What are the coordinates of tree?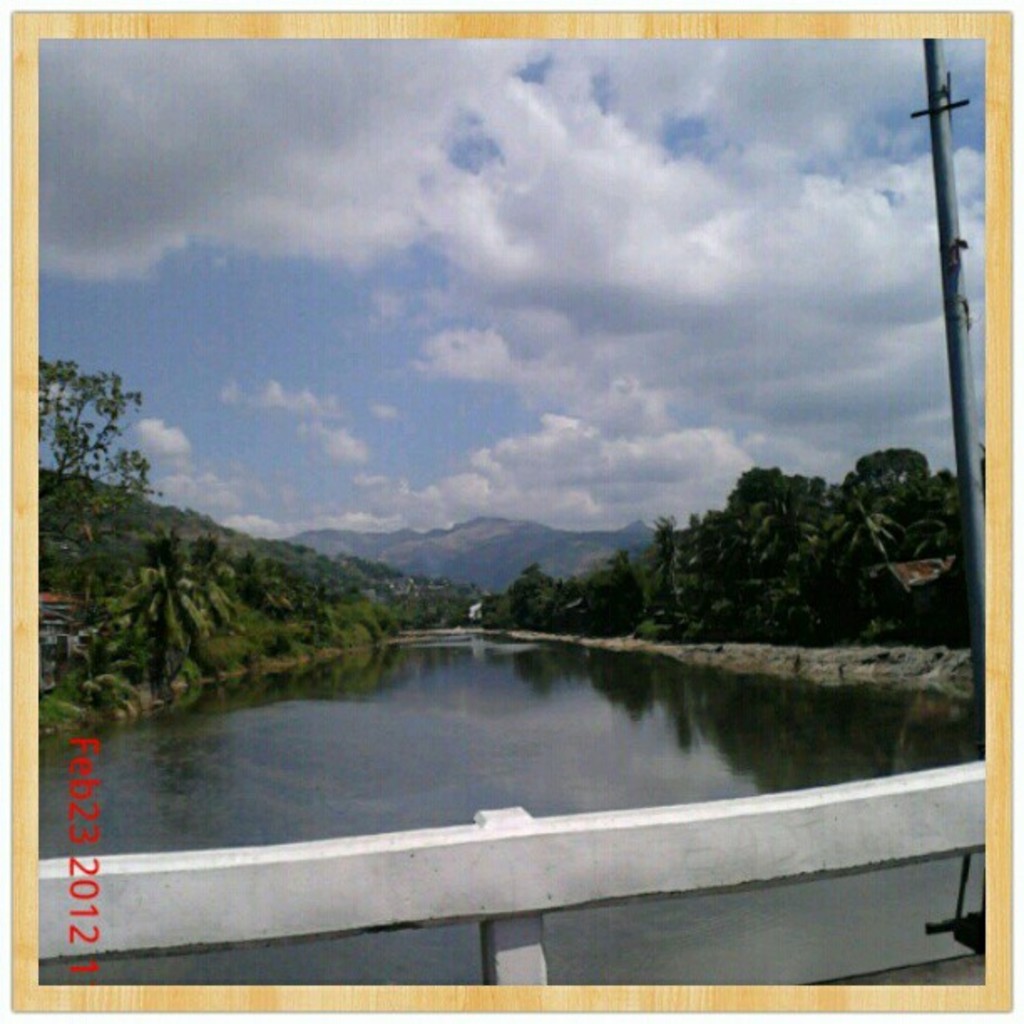
locate(435, 602, 463, 629).
